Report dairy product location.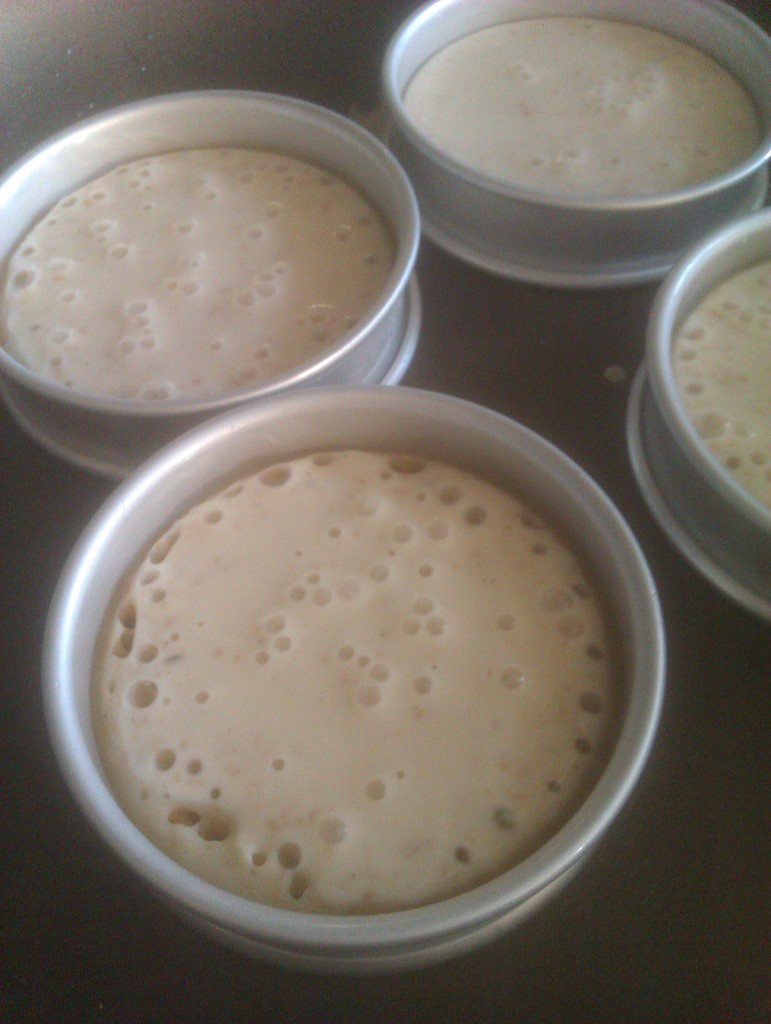
Report: [x1=673, y1=264, x2=770, y2=509].
